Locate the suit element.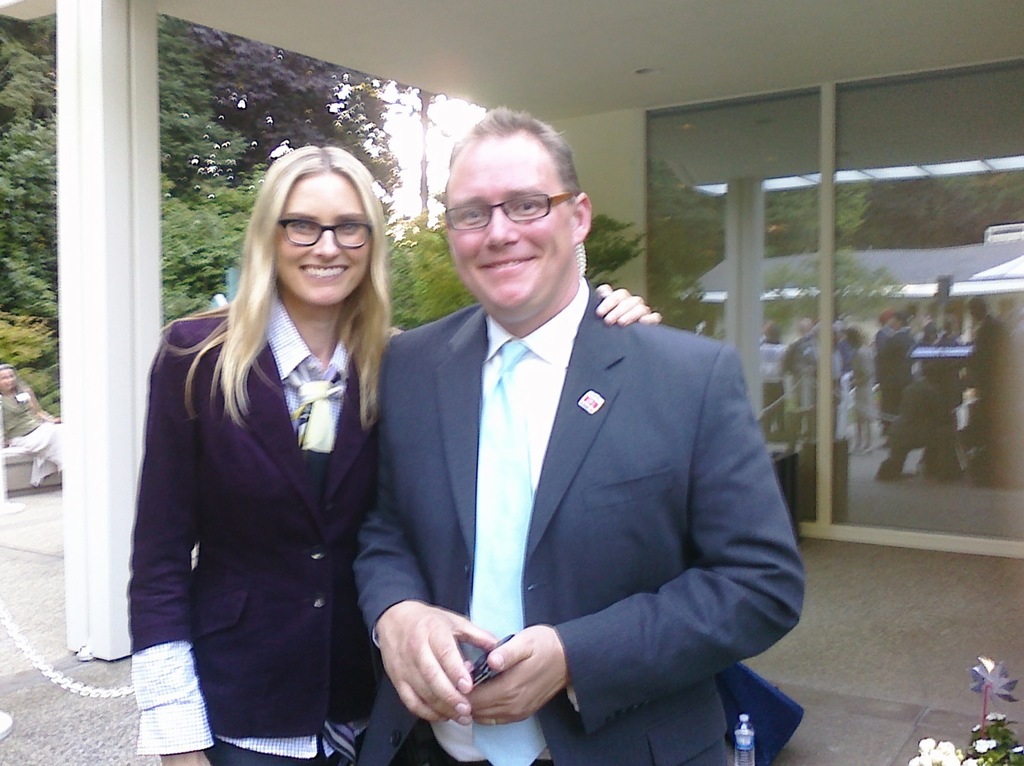
Element bbox: bbox=(111, 172, 425, 754).
